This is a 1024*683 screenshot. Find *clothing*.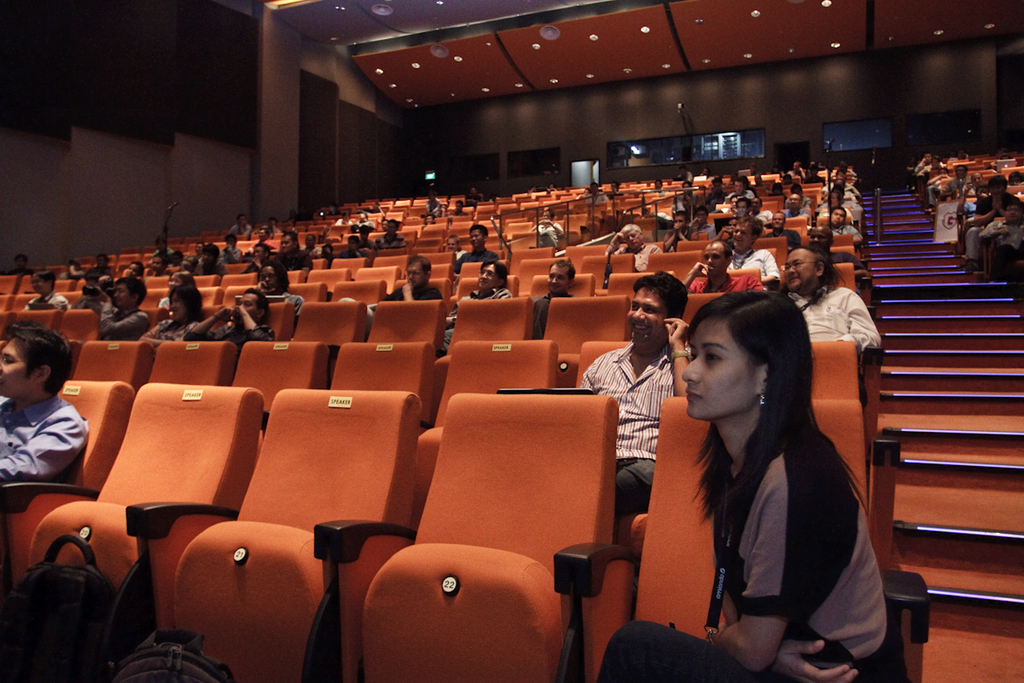
Bounding box: pyautogui.locateOnScreen(375, 232, 406, 249).
